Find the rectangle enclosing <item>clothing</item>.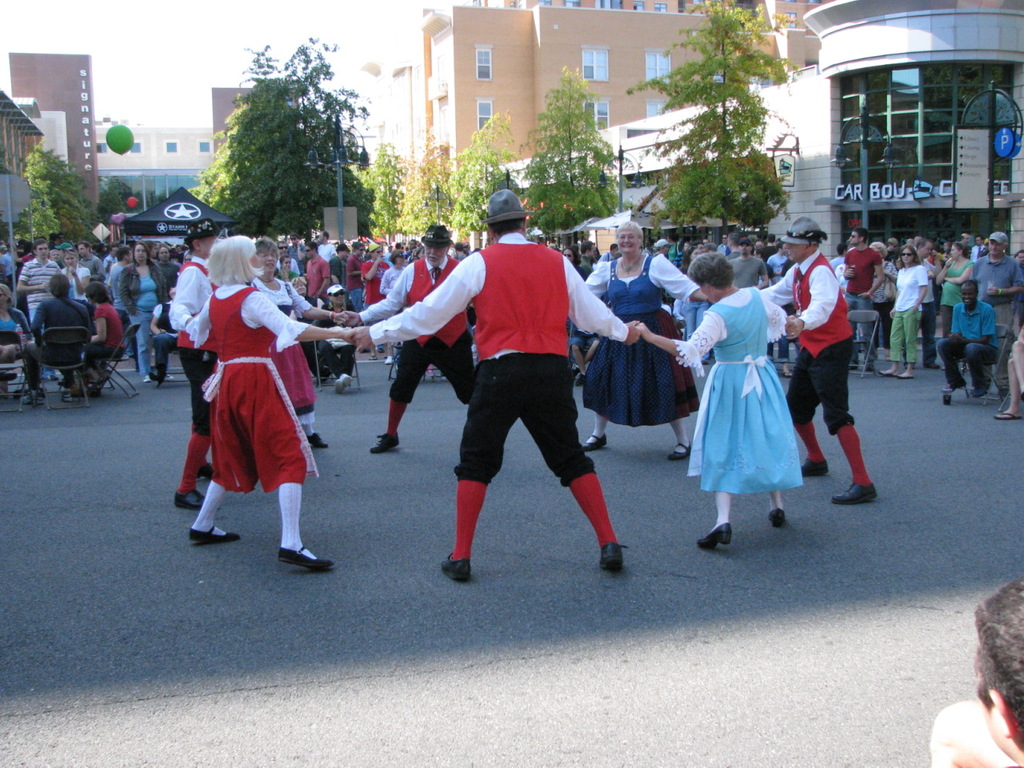
152, 302, 178, 372.
